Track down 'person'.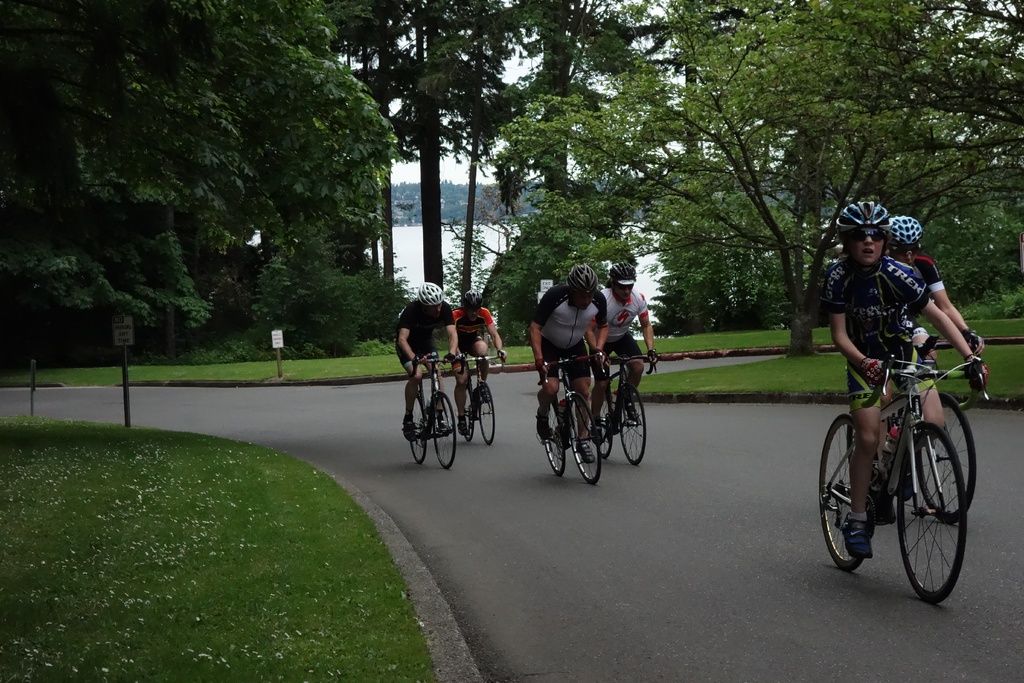
Tracked to <region>876, 220, 986, 519</region>.
